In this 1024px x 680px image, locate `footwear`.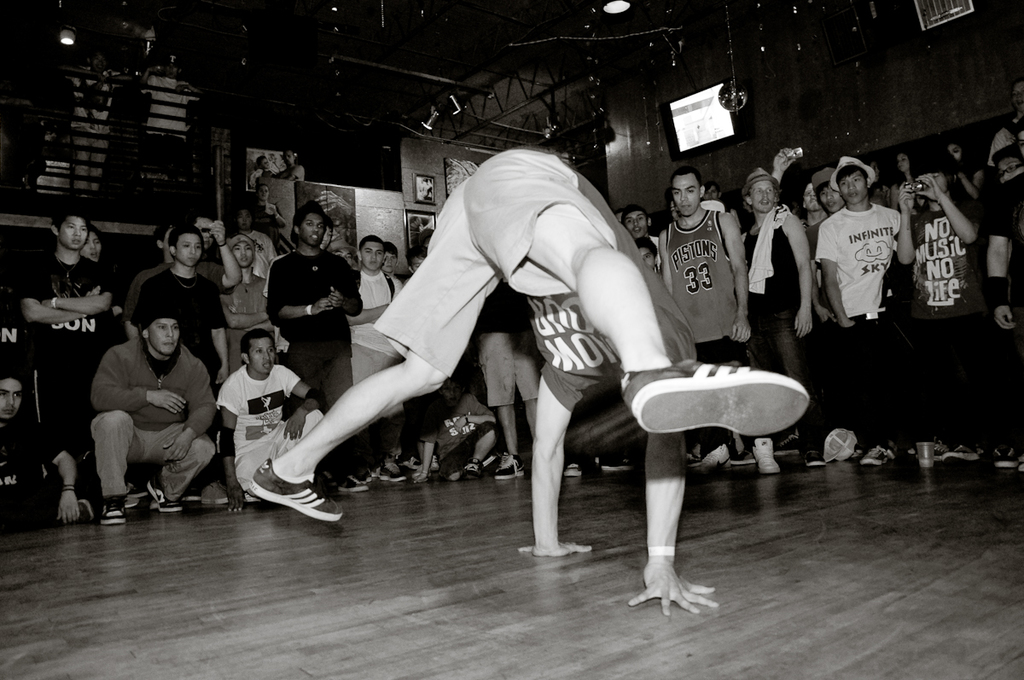
Bounding box: [left=619, top=357, right=812, bottom=440].
